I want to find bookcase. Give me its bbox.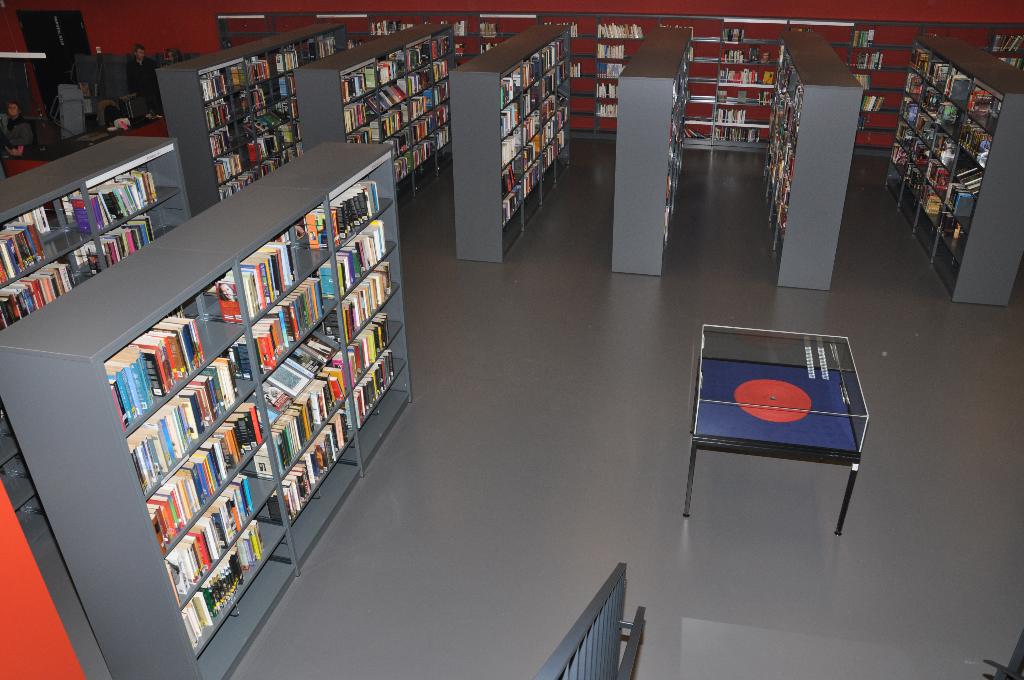
l=0, t=134, r=196, b=335.
